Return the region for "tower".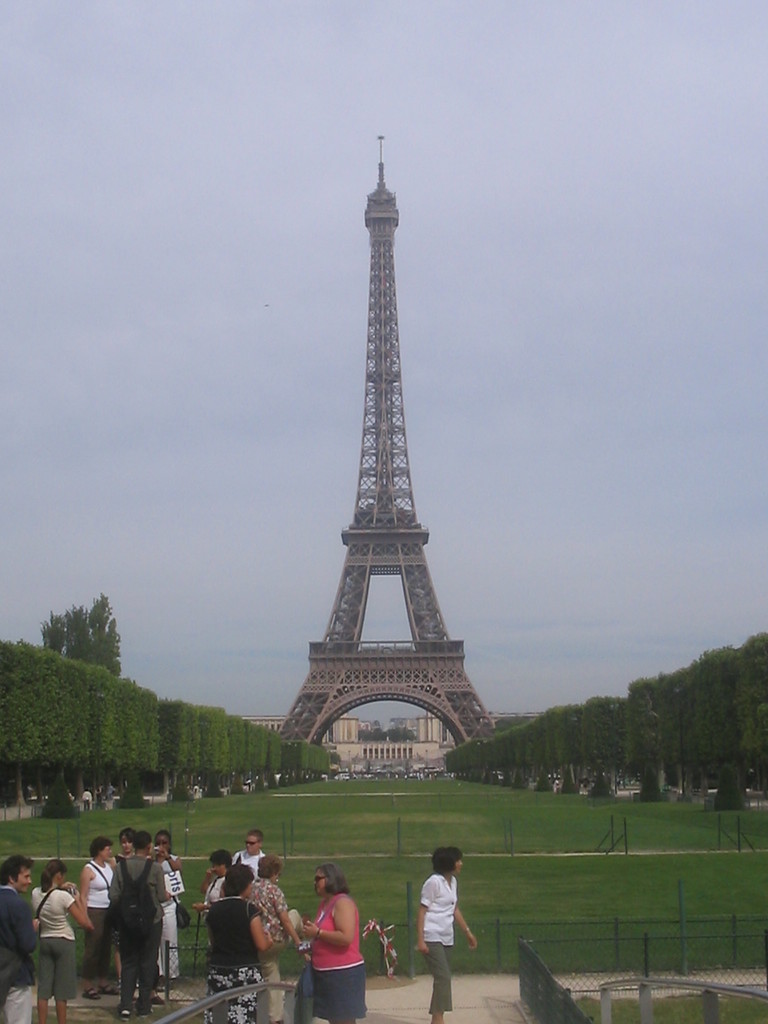
pyautogui.locateOnScreen(281, 141, 507, 751).
